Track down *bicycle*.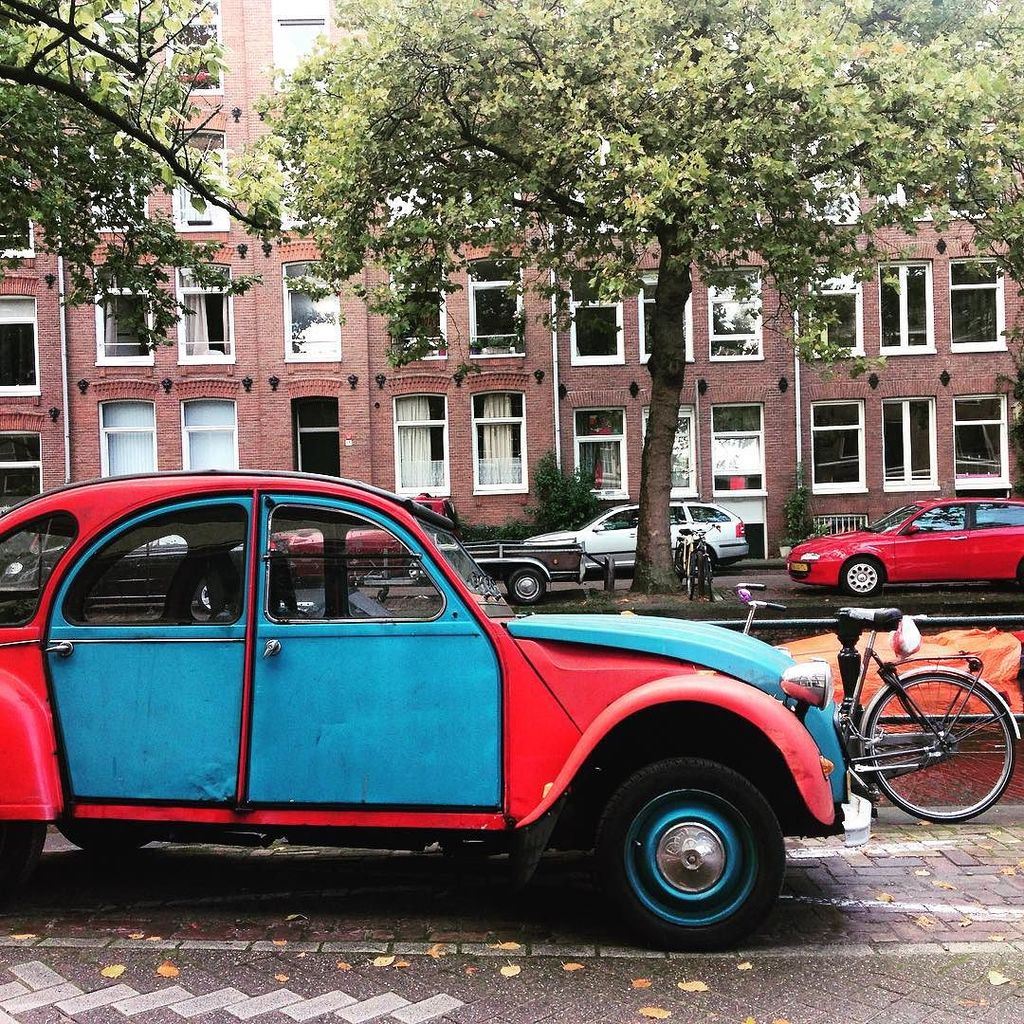
Tracked to (left=730, top=581, right=1023, bottom=821).
